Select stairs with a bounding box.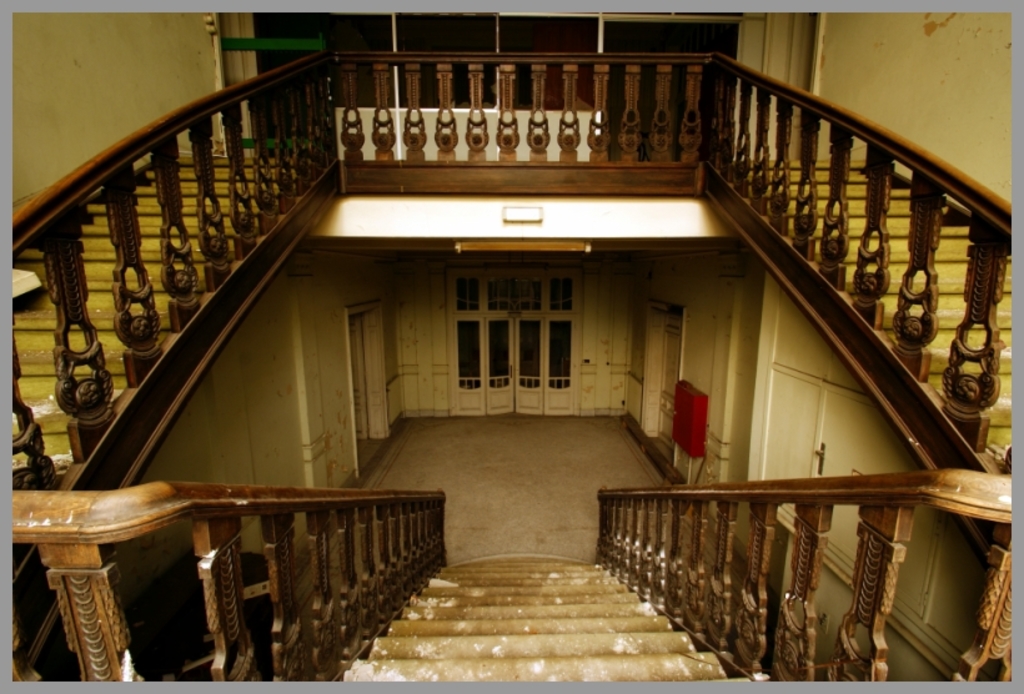
Rect(343, 560, 752, 683).
